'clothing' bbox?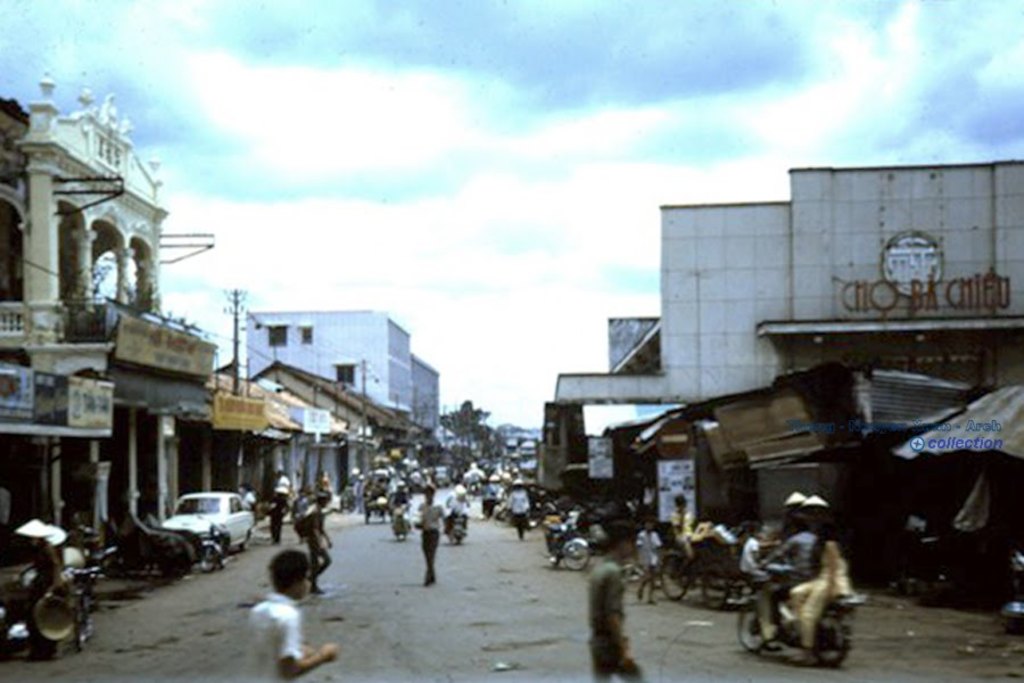
(305,509,337,592)
